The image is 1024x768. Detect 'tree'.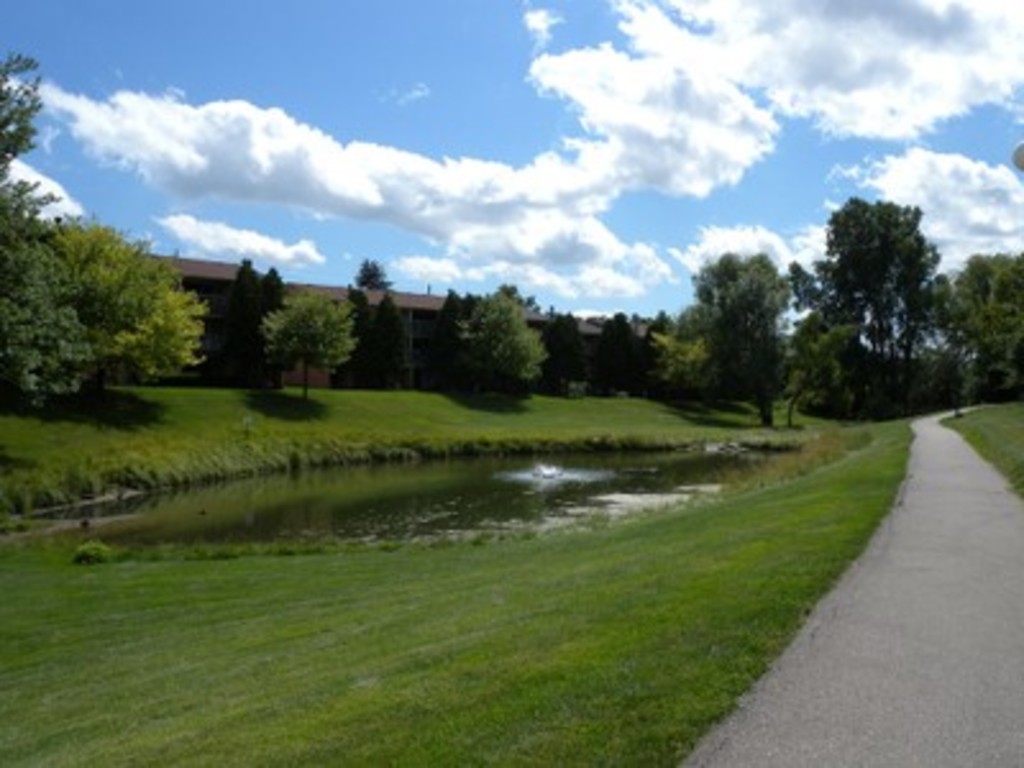
Detection: 0:61:220:417.
